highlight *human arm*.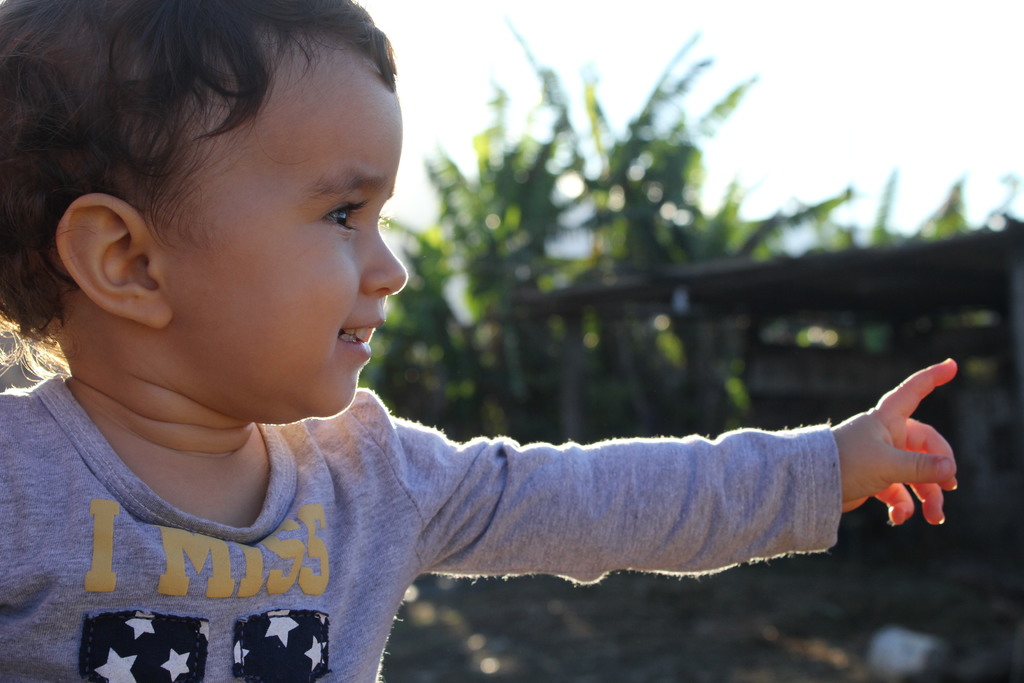
Highlighted region: region(368, 374, 953, 616).
